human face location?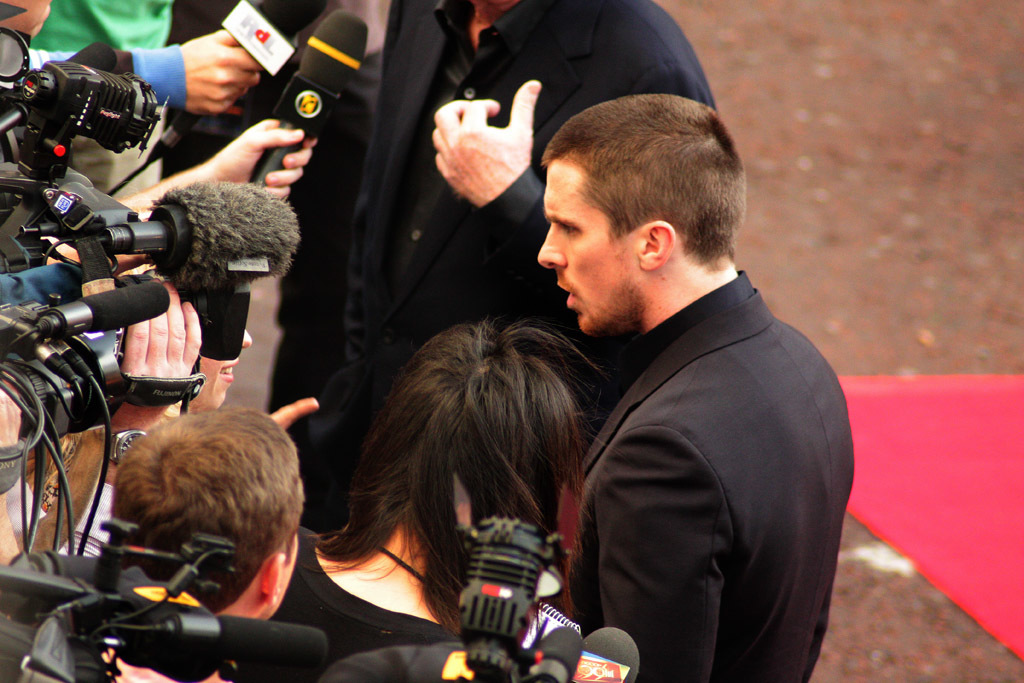
rect(259, 505, 301, 618)
